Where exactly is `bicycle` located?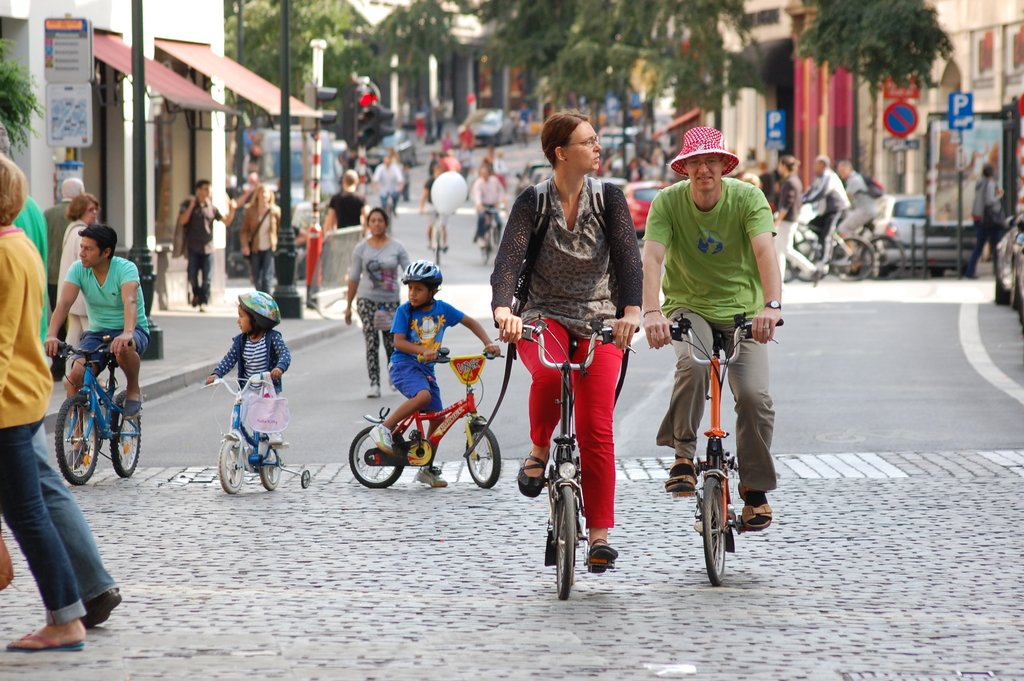
Its bounding box is l=833, t=211, r=905, b=286.
